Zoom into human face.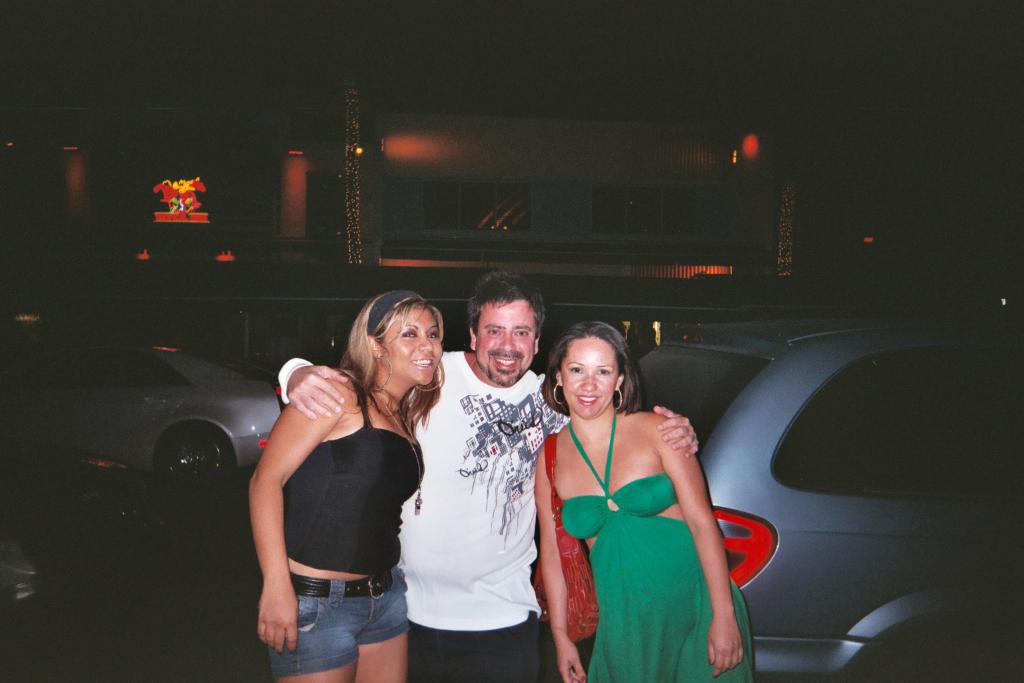
Zoom target: box=[379, 305, 440, 384].
